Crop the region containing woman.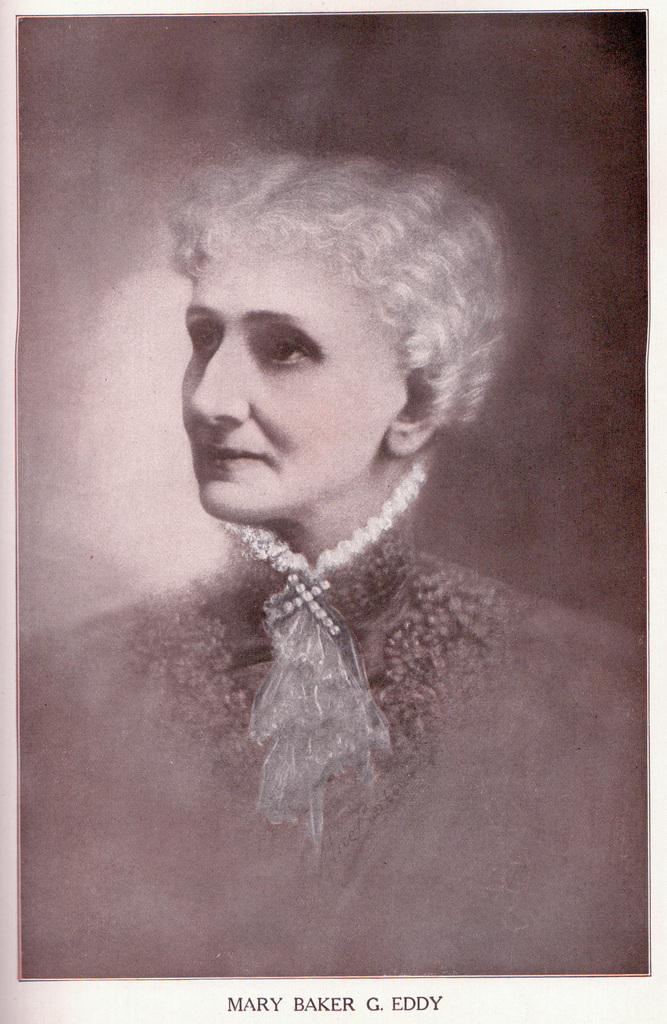
Crop region: l=154, t=198, r=488, b=883.
